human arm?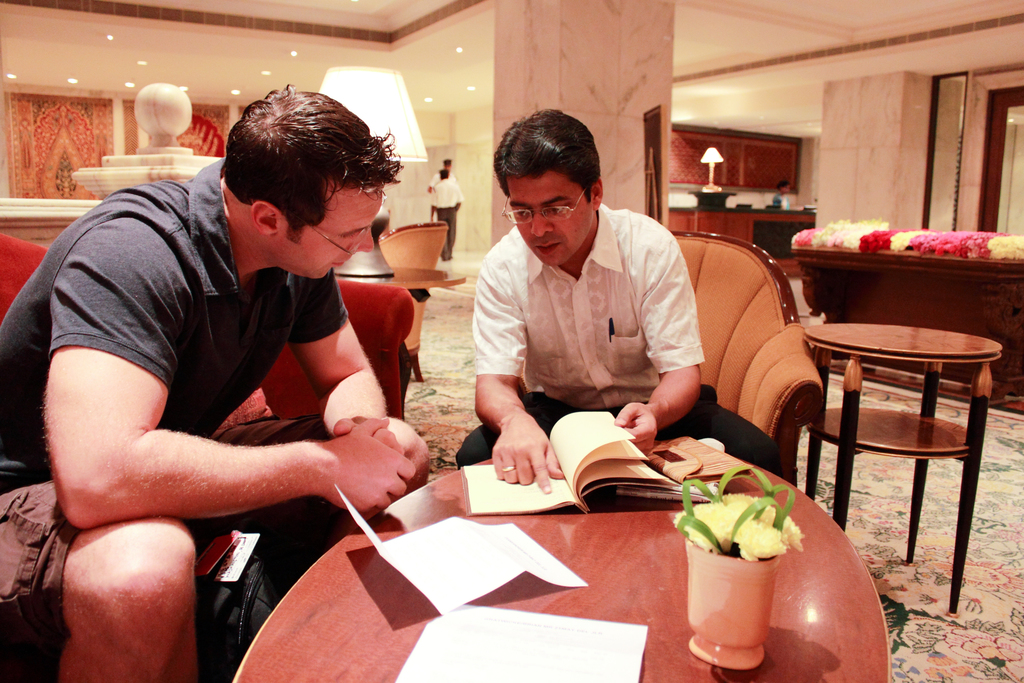
bbox(287, 251, 388, 479)
